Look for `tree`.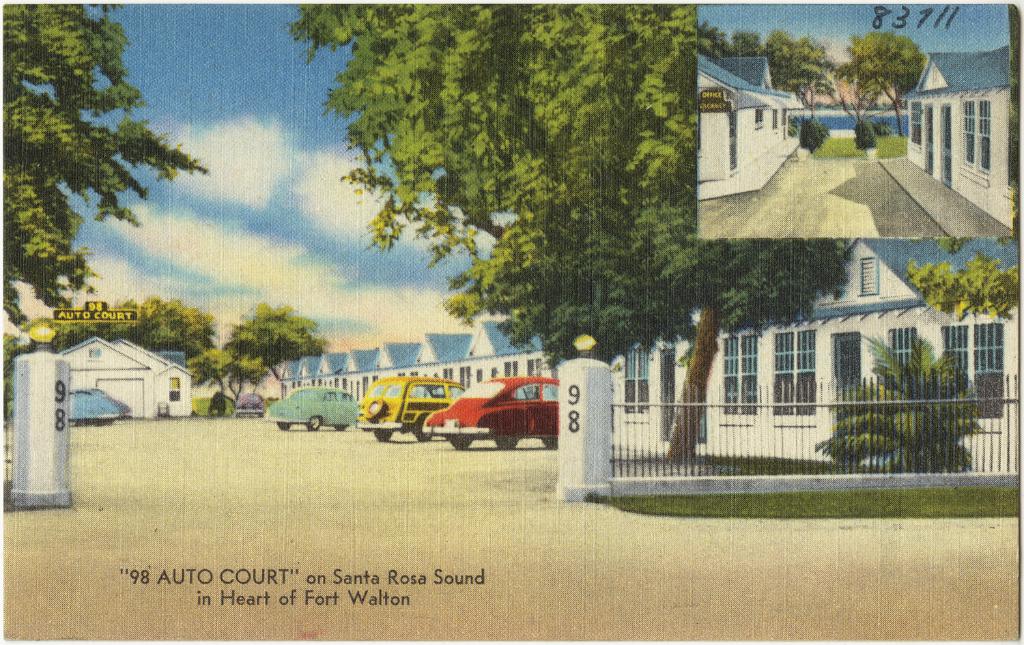
Found: region(907, 250, 1017, 313).
